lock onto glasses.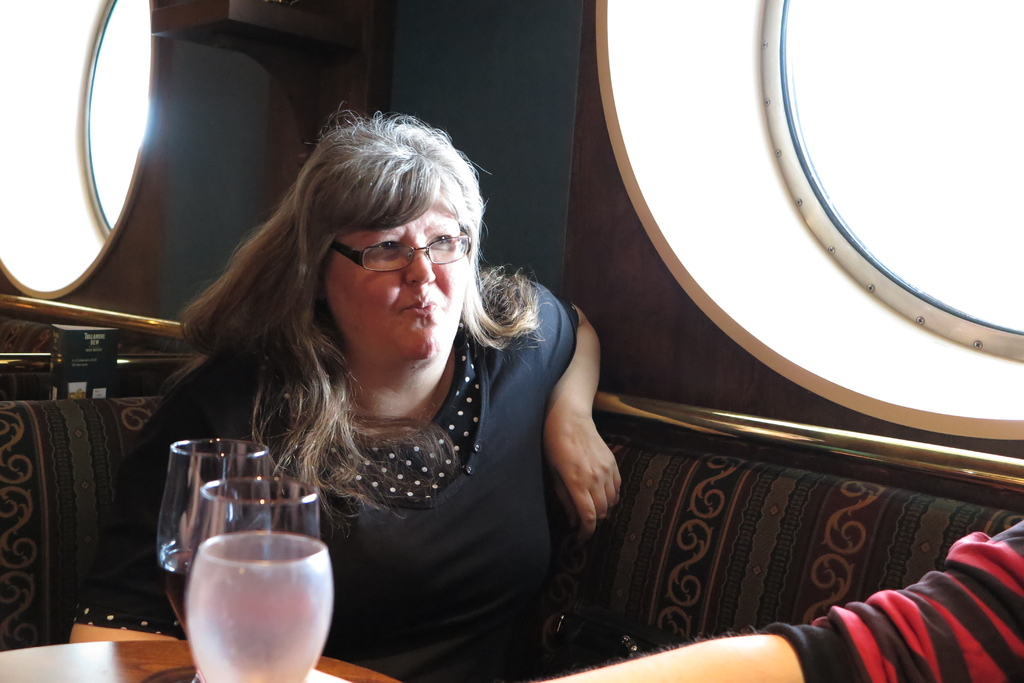
Locked: BBox(332, 227, 474, 284).
